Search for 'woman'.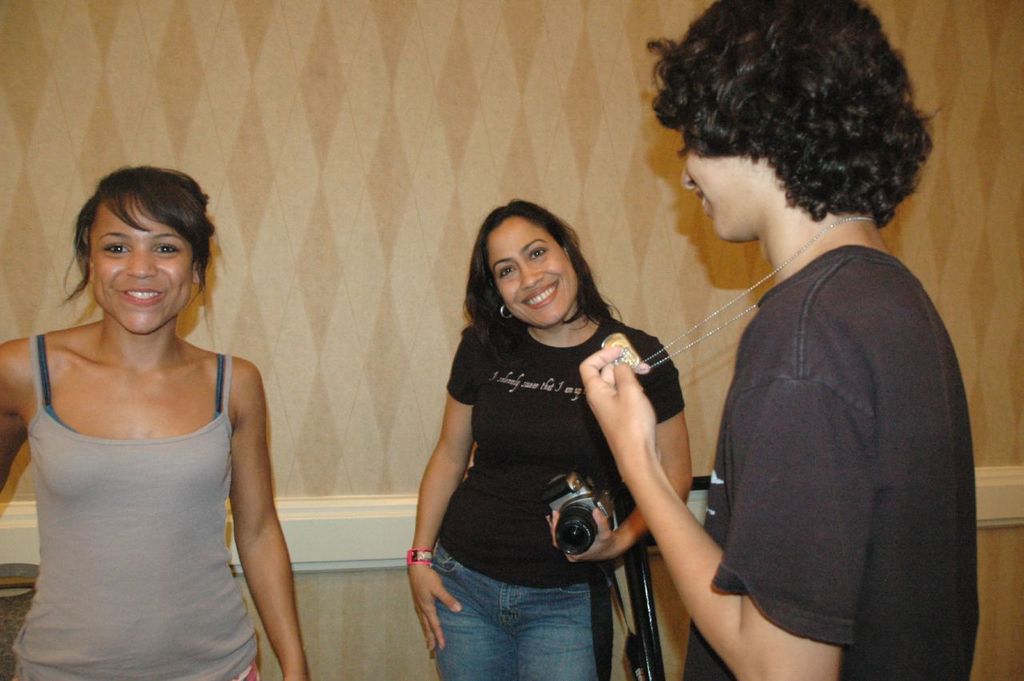
Found at pyautogui.locateOnScreen(412, 198, 698, 680).
